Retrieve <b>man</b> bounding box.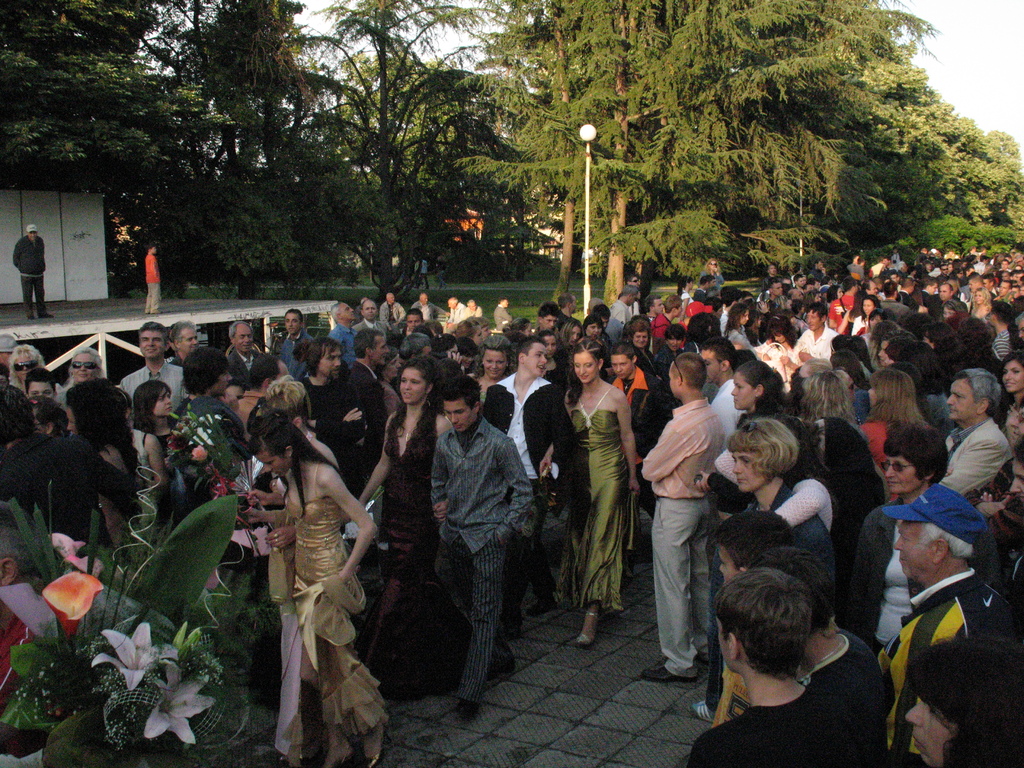
Bounding box: 876:487:1021:767.
